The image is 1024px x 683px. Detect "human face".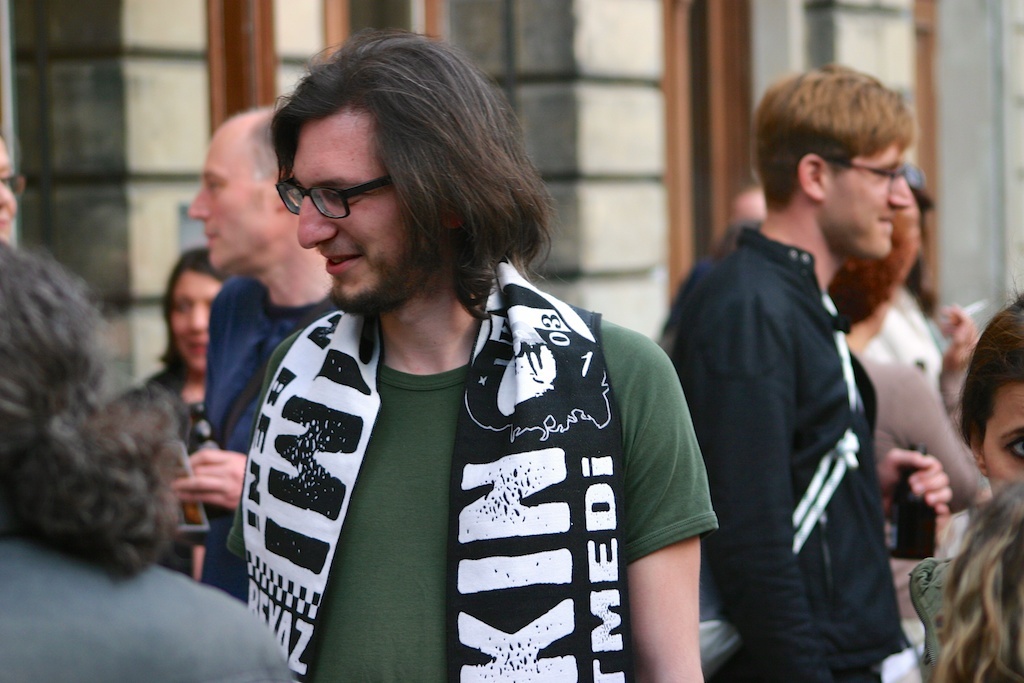
Detection: BBox(291, 116, 429, 314).
